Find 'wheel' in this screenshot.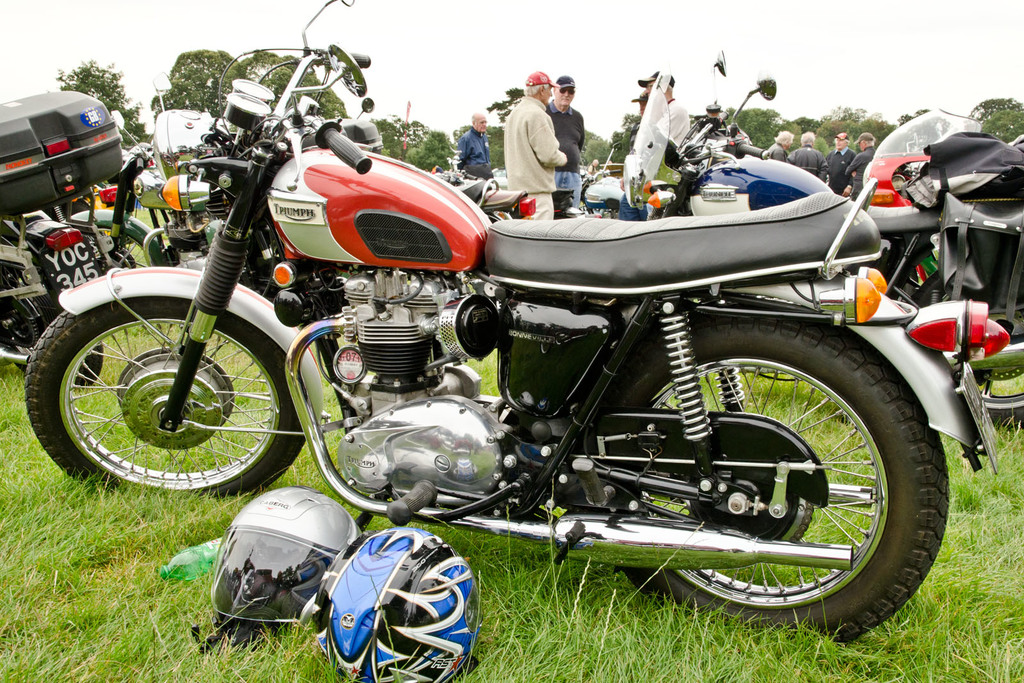
The bounding box for 'wheel' is left=582, top=293, right=957, bottom=648.
